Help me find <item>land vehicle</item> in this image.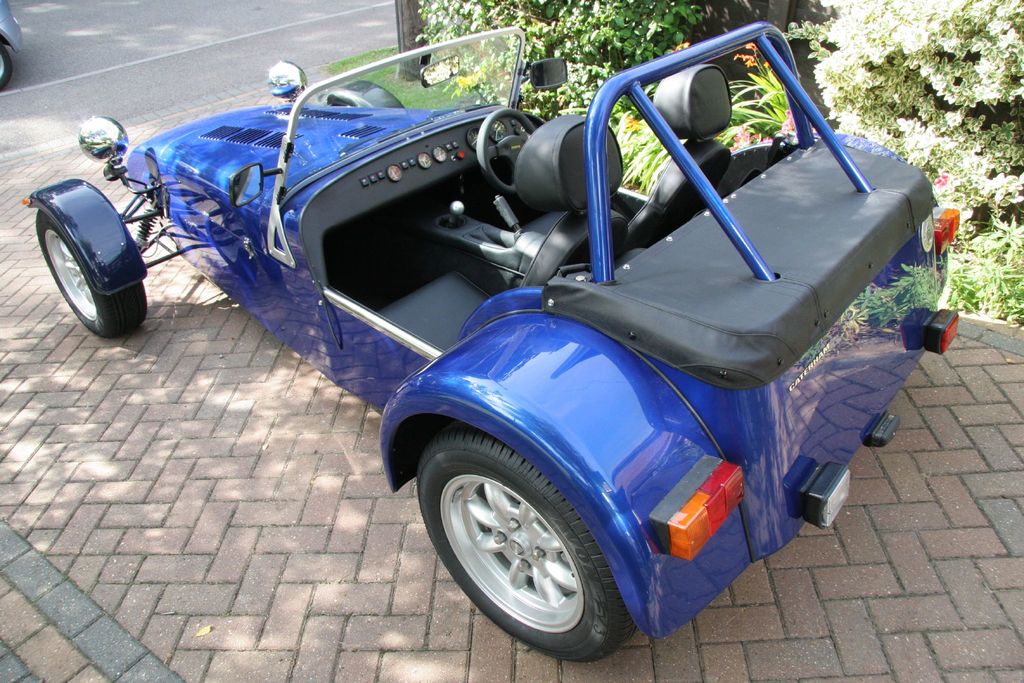
Found it: bbox=(15, 15, 961, 659).
